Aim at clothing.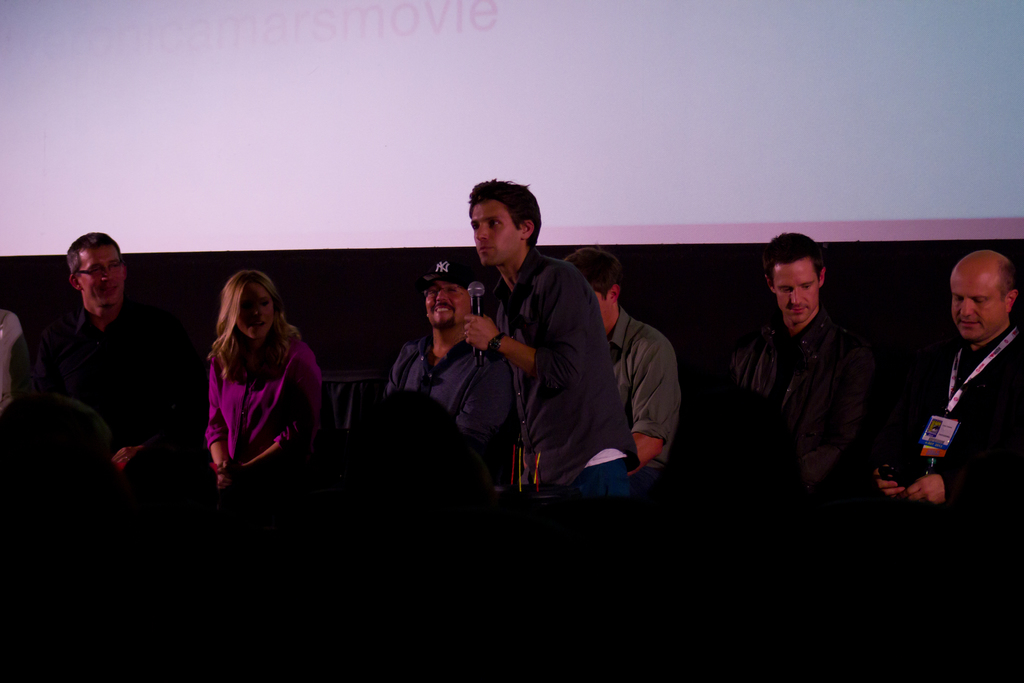
Aimed at BBox(193, 333, 339, 516).
